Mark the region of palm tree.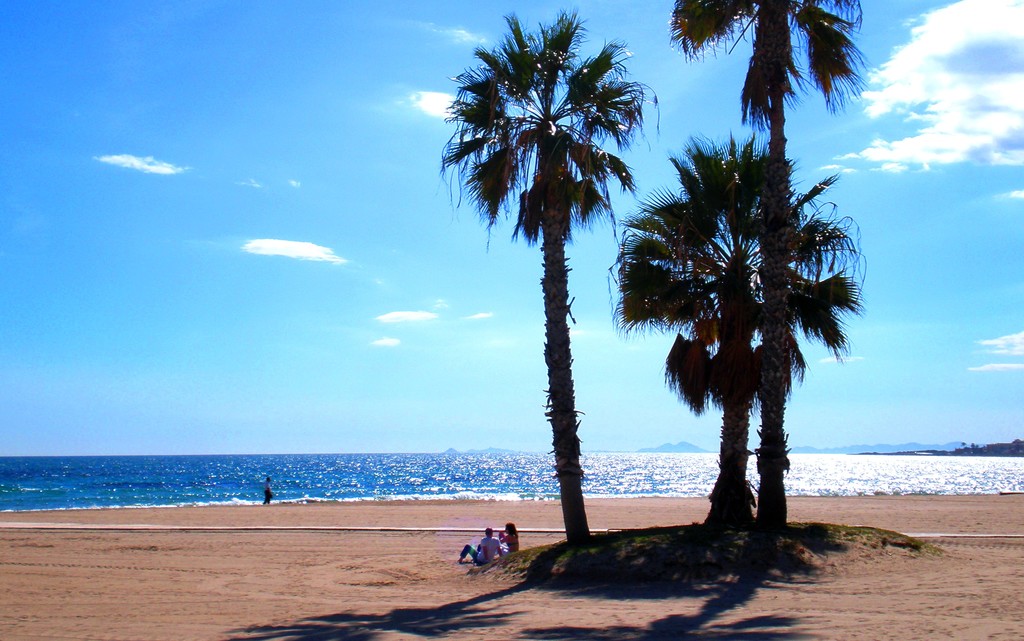
Region: 674 0 858 531.
